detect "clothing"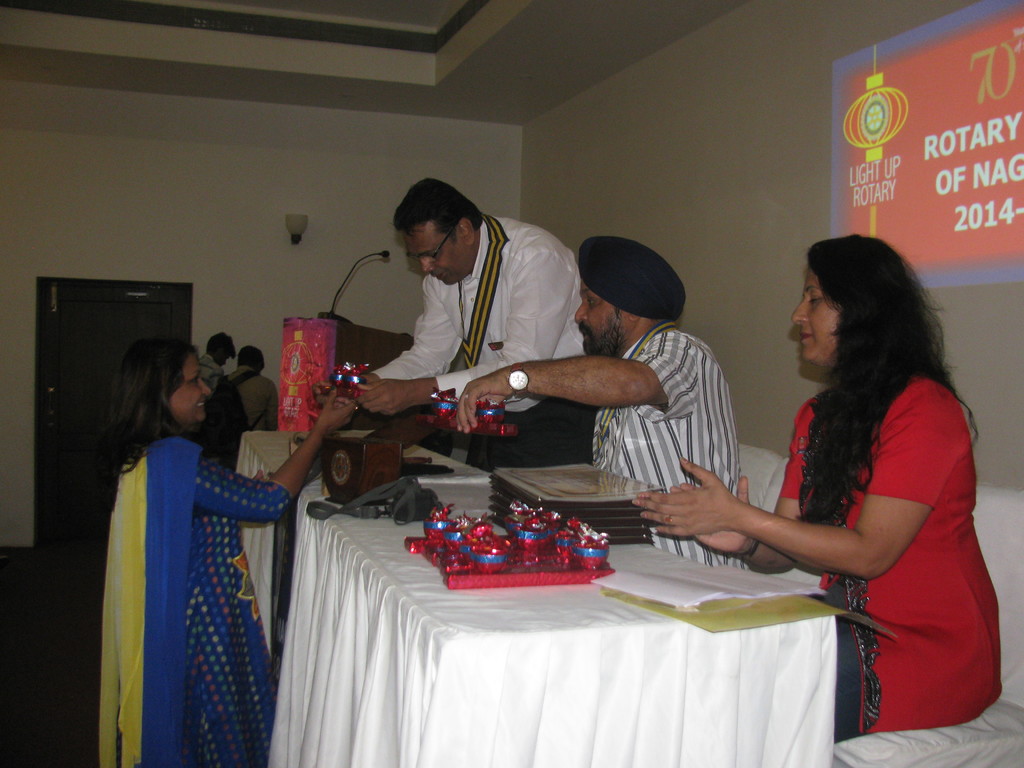
bbox=(226, 368, 275, 441)
